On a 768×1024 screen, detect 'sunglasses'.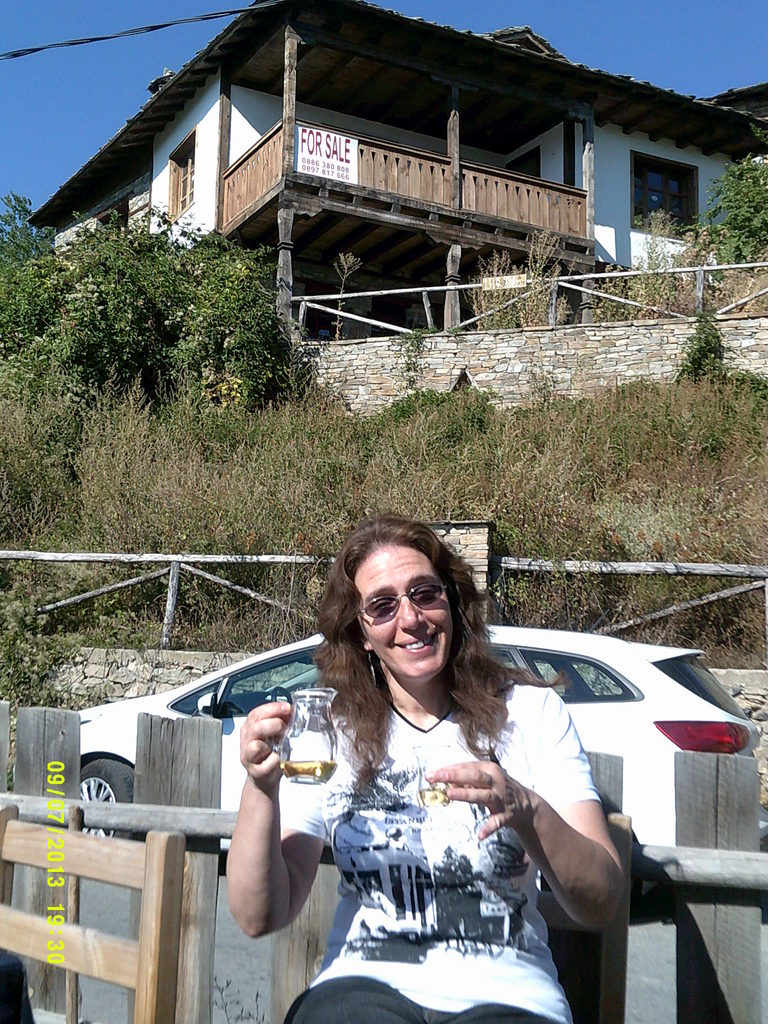
bbox=(357, 584, 442, 629).
